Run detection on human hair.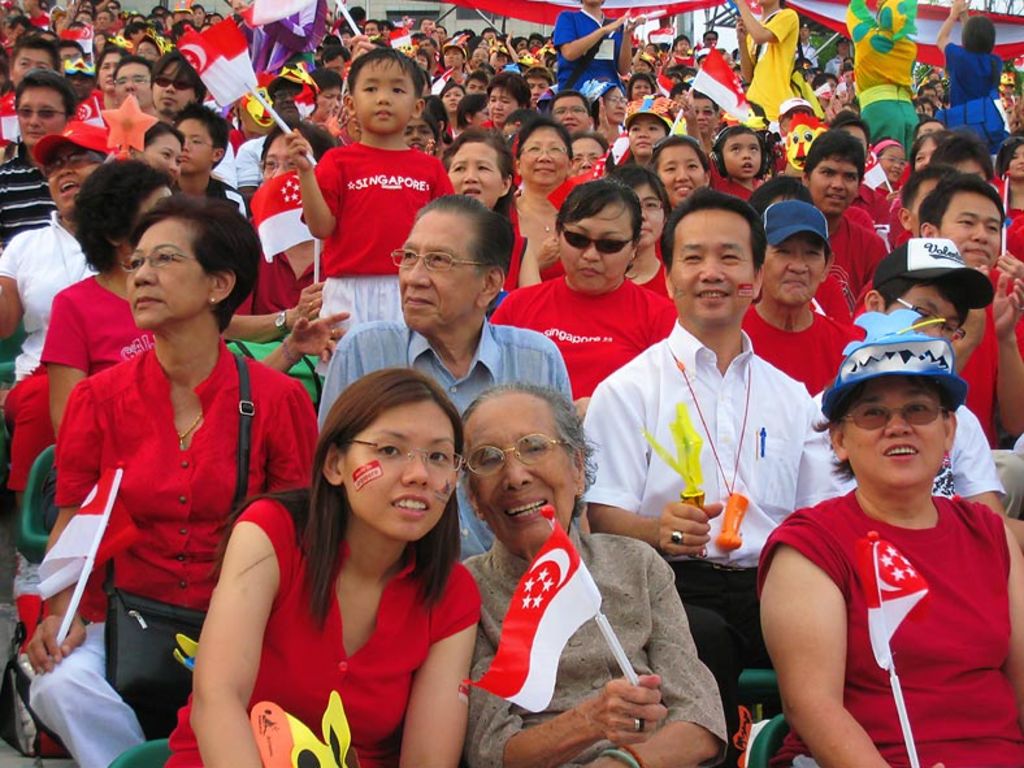
Result: <region>292, 365, 468, 637</region>.
